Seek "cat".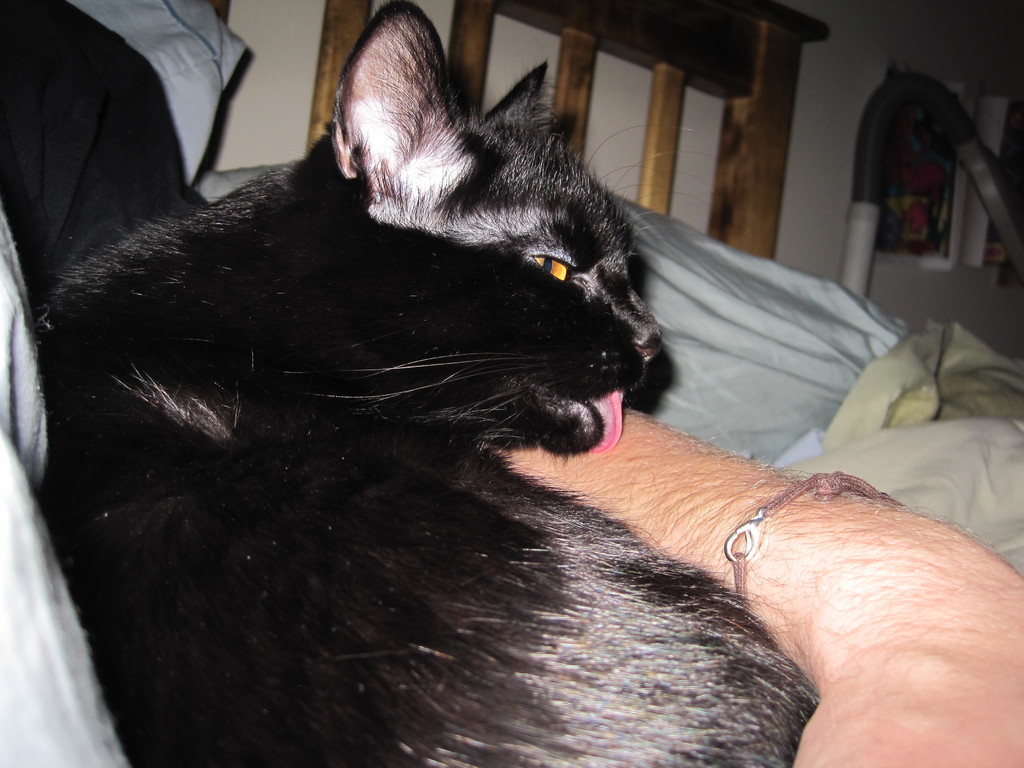
(29, 2, 811, 767).
